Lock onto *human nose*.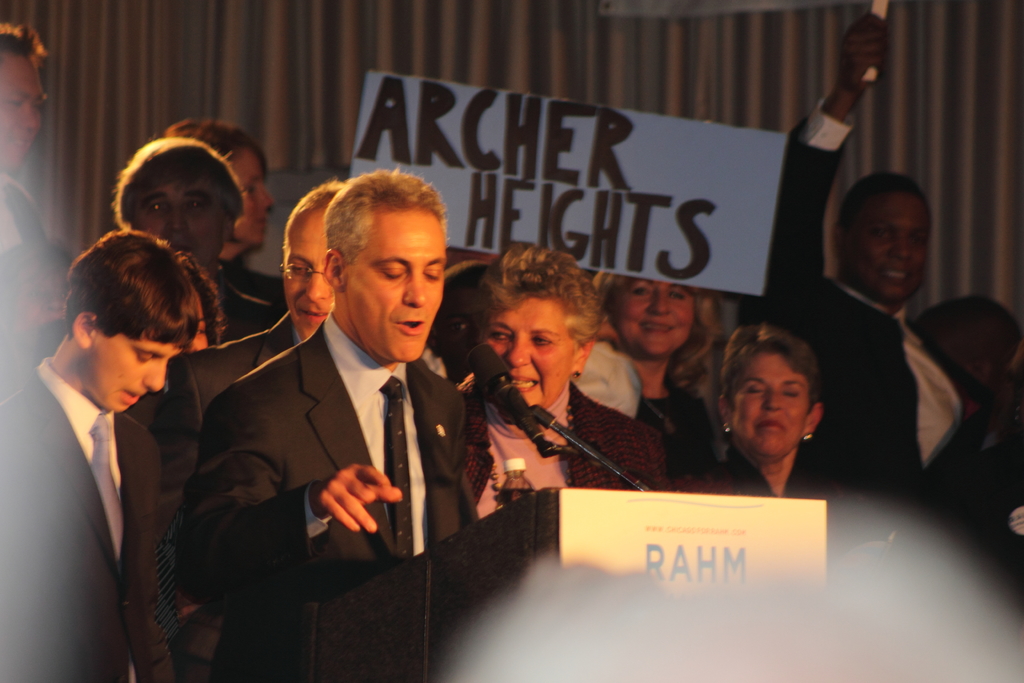
Locked: x1=165 y1=206 x2=184 y2=229.
